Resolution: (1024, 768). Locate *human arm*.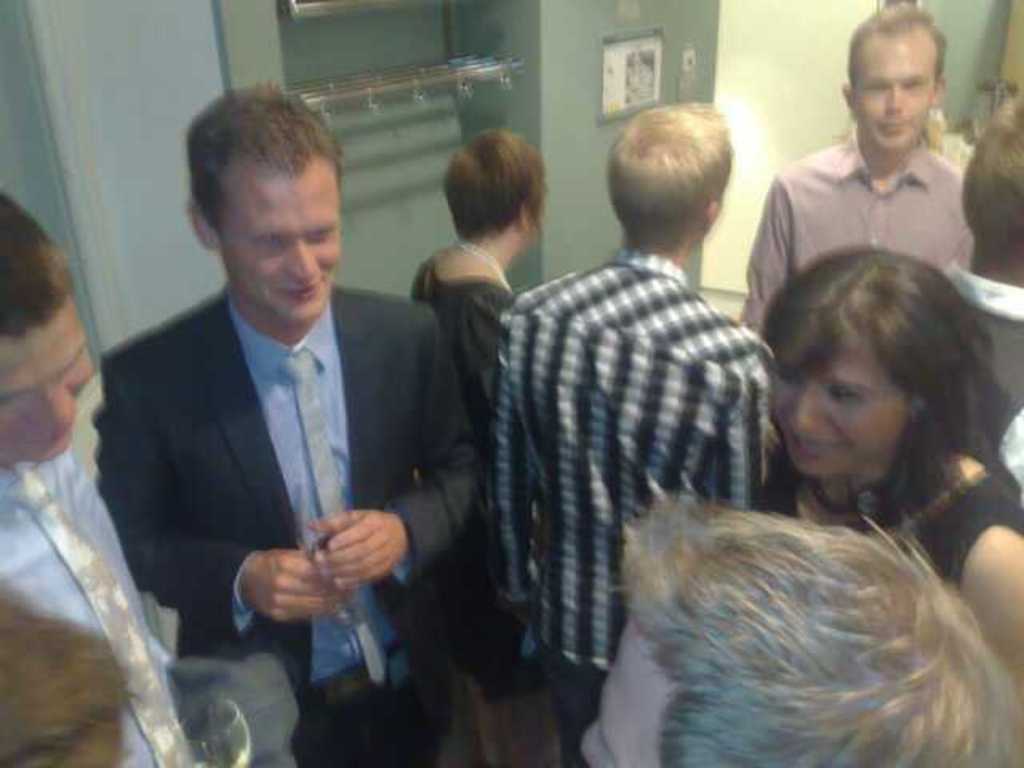
Rect(301, 302, 488, 597).
